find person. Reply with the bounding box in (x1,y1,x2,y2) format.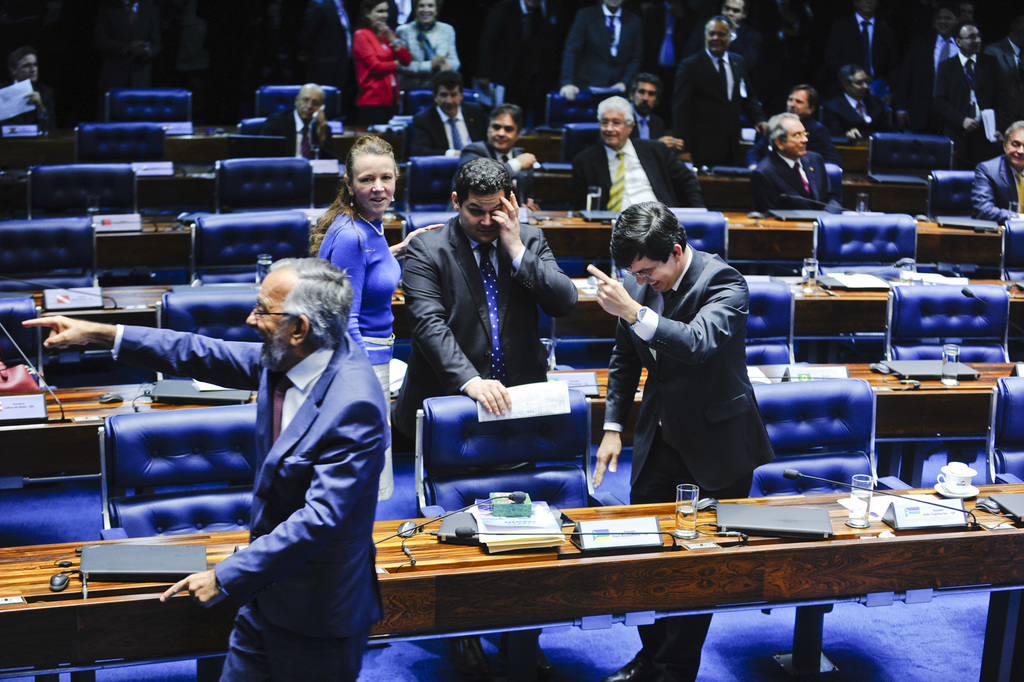
(759,90,849,234).
